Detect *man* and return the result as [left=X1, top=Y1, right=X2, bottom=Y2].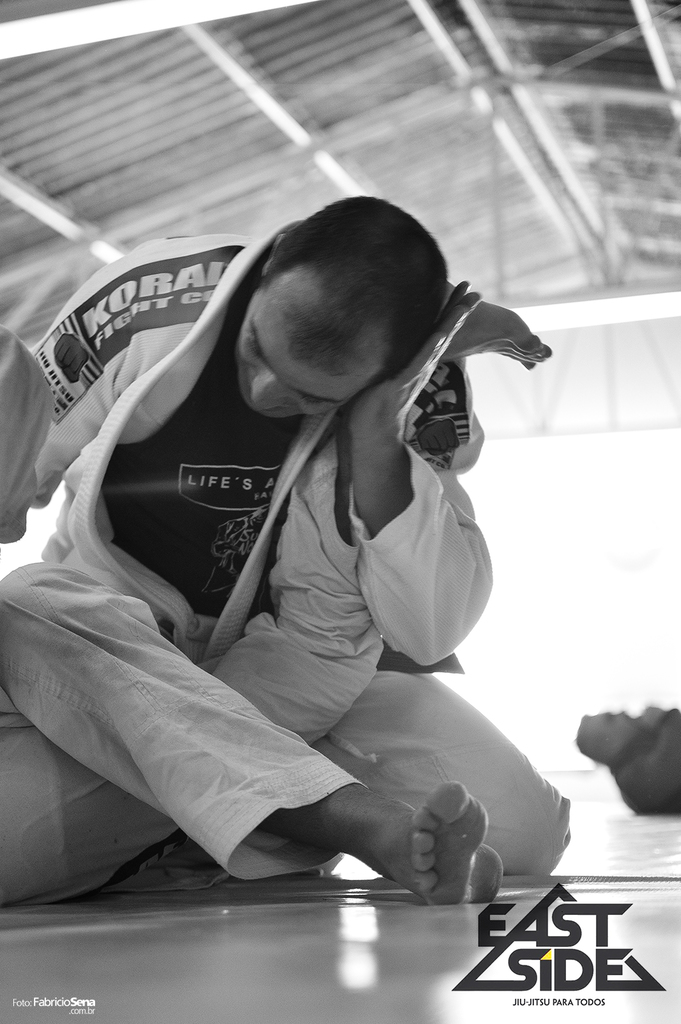
[left=58, top=153, right=590, bottom=931].
